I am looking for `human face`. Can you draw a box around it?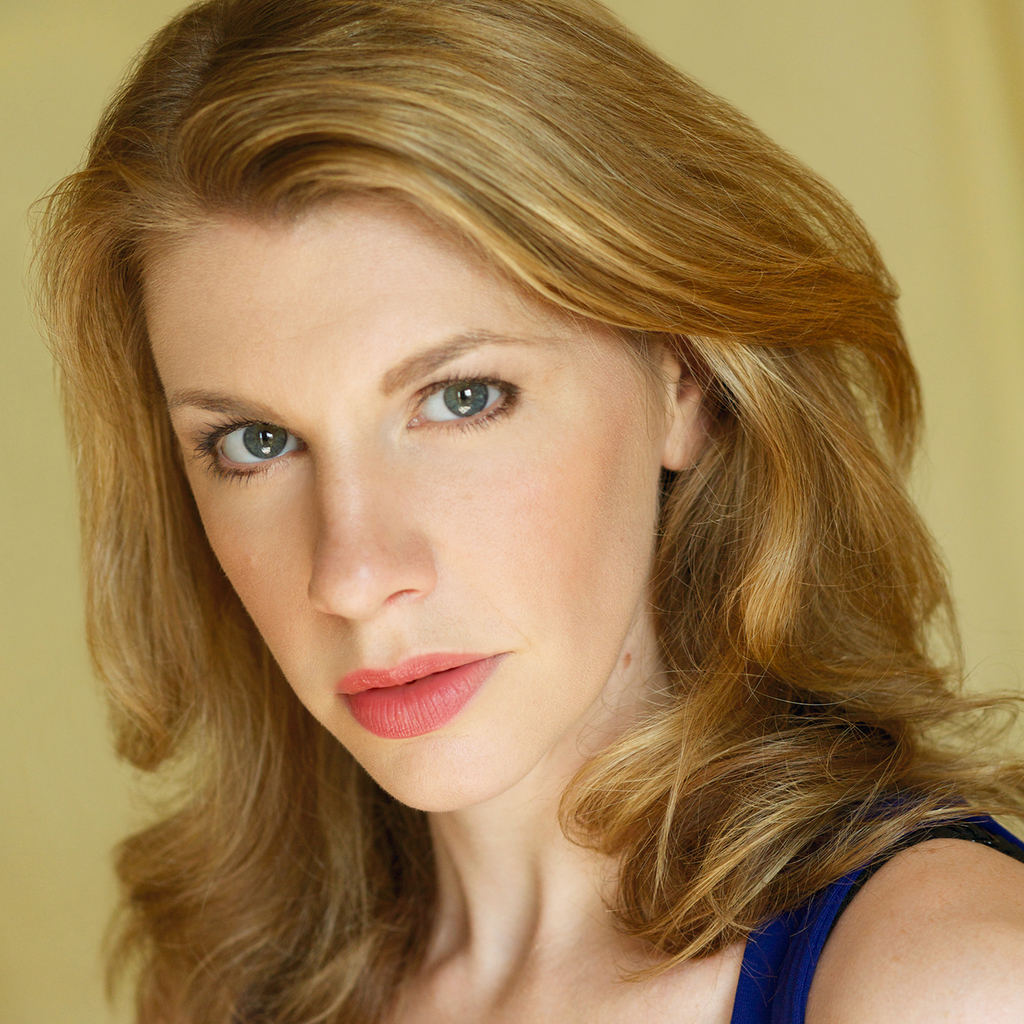
Sure, the bounding box is left=139, top=212, right=660, bottom=813.
